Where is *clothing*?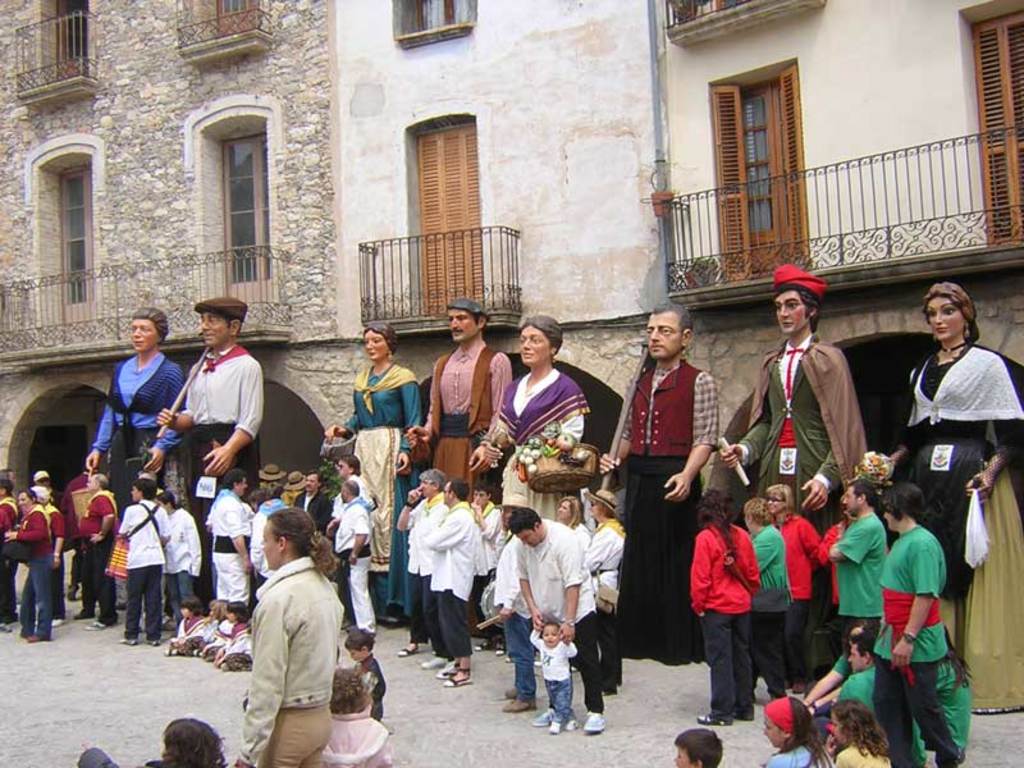
<region>737, 337, 869, 668</region>.
